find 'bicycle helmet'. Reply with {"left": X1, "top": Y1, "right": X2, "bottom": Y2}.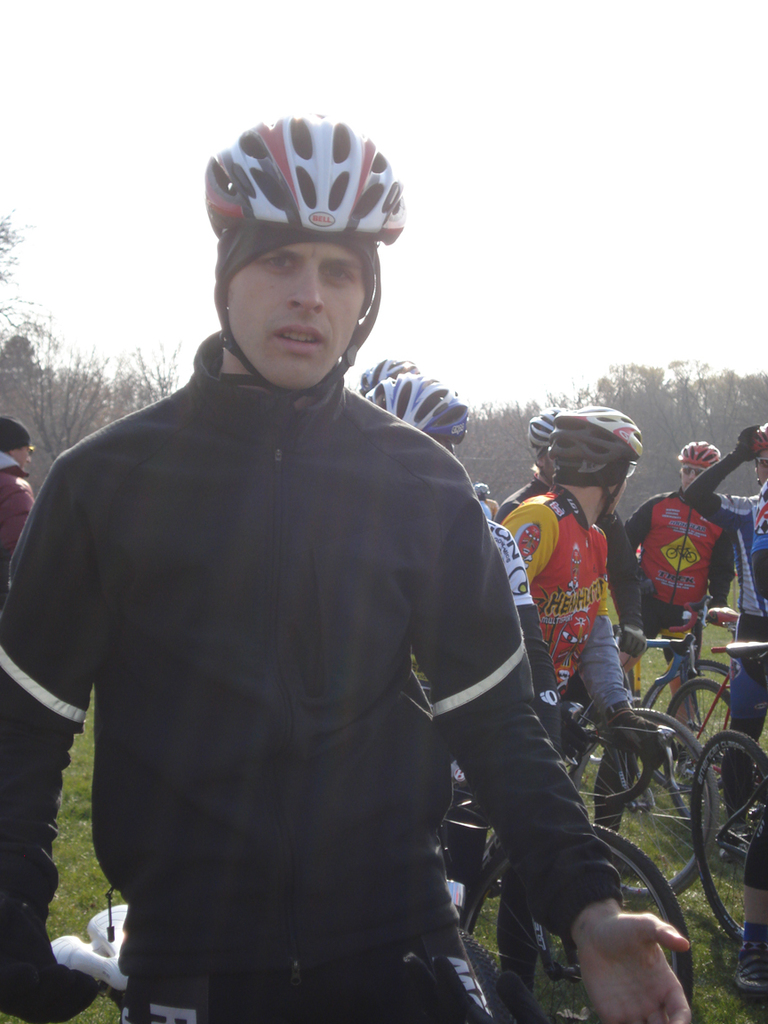
{"left": 530, "top": 413, "right": 560, "bottom": 466}.
